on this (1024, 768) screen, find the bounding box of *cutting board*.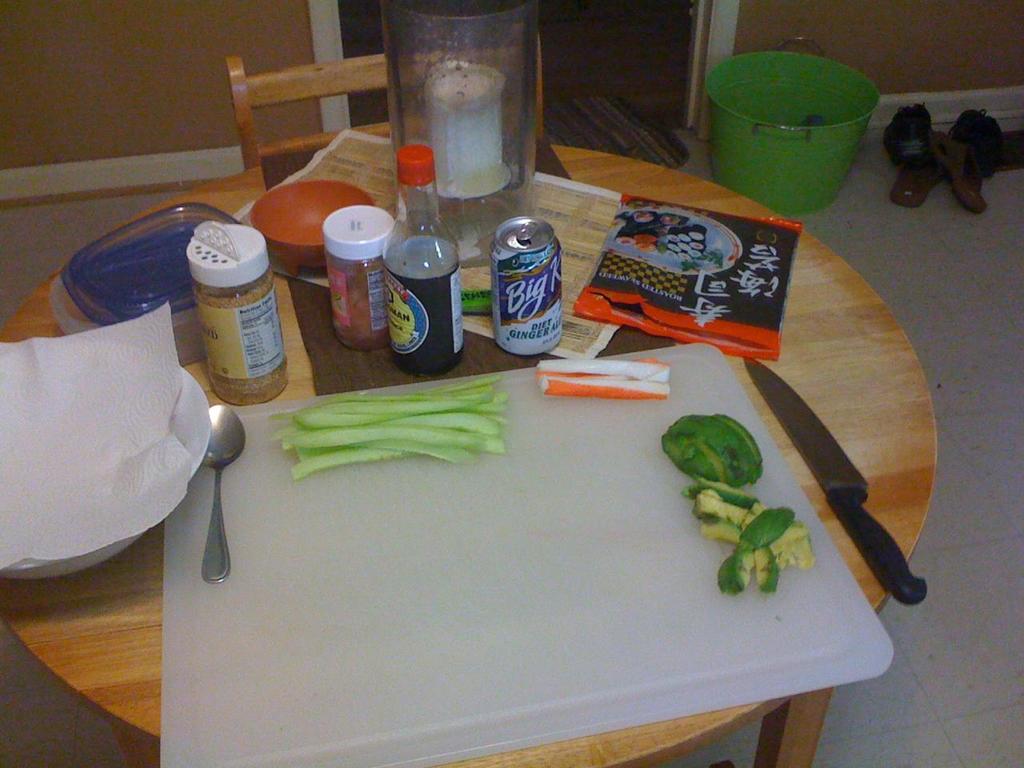
Bounding box: [153, 338, 896, 767].
